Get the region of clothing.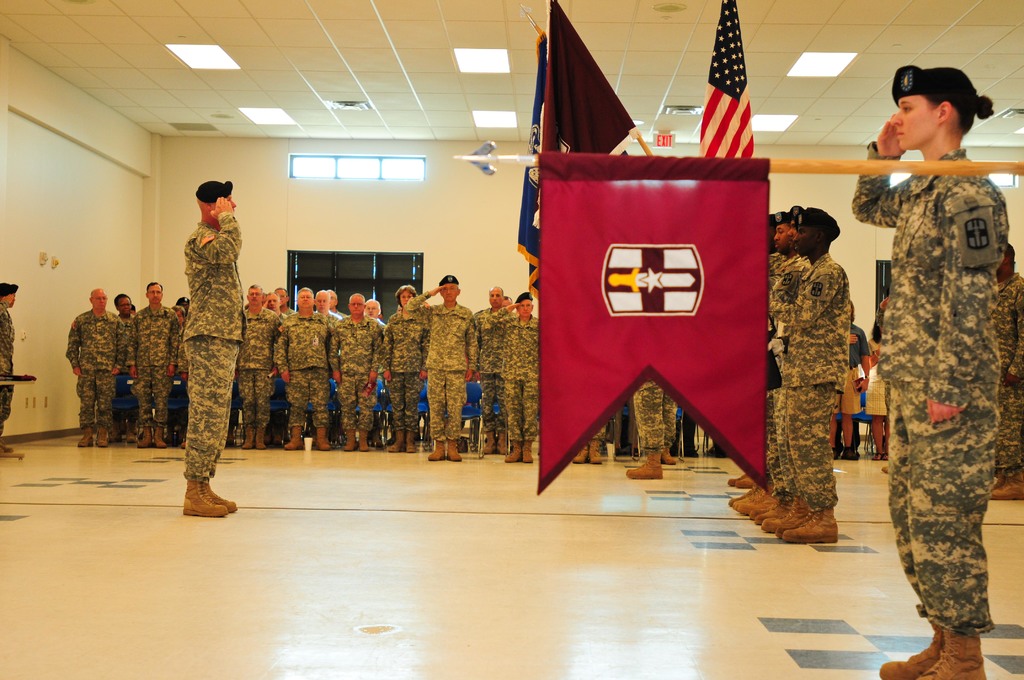
rect(399, 293, 412, 307).
